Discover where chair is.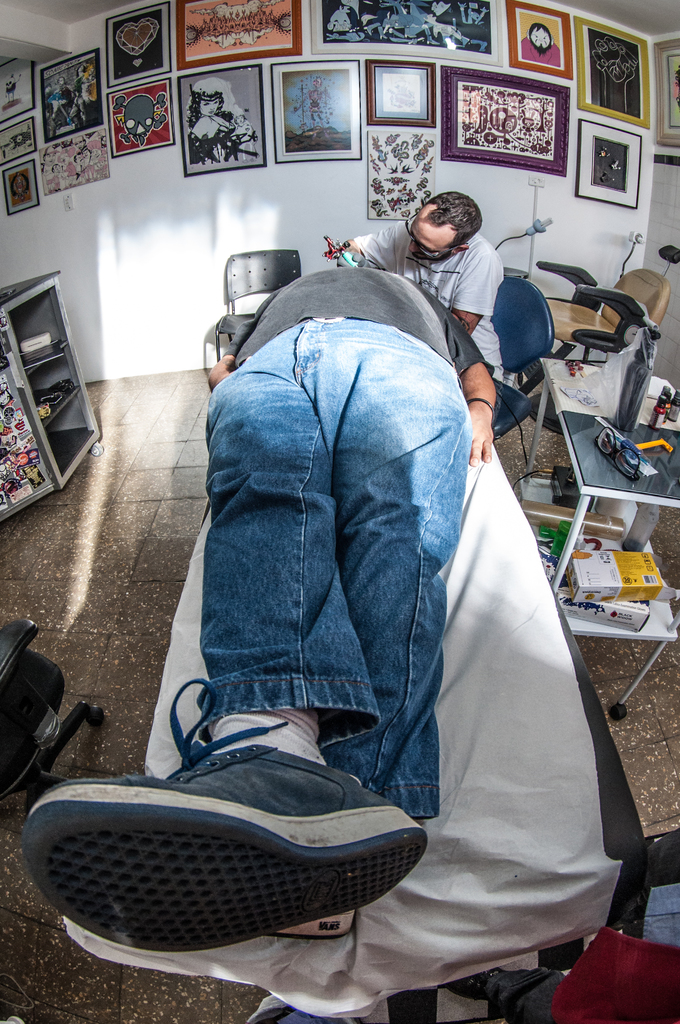
Discovered at (480,278,560,475).
